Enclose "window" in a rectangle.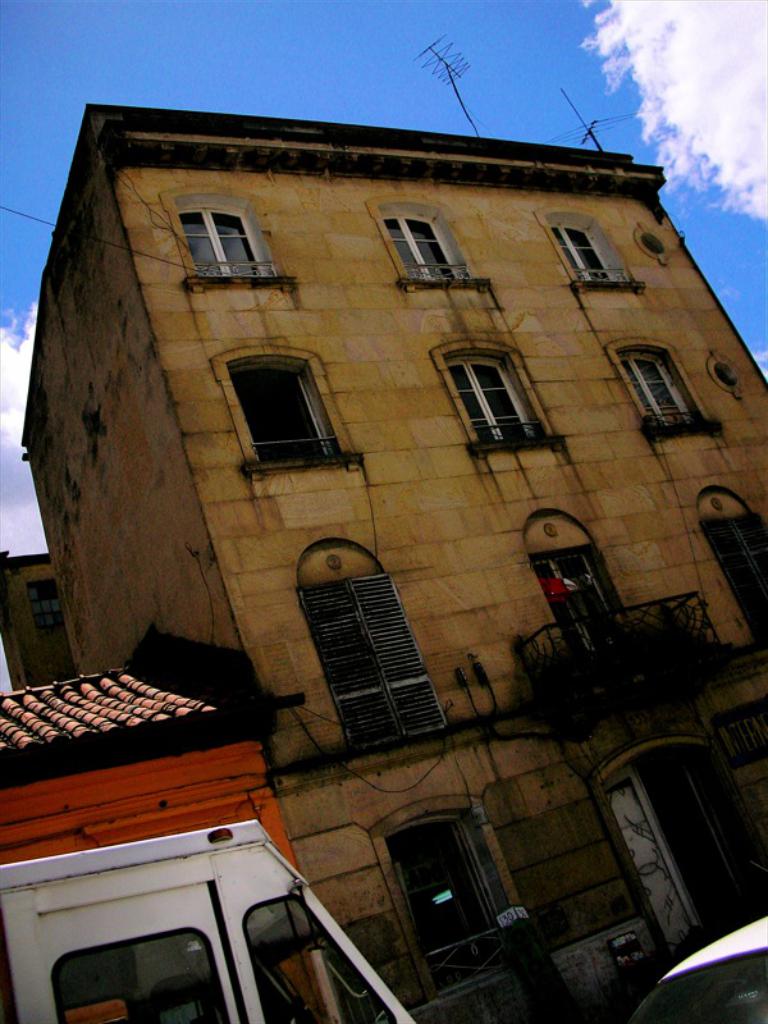
box=[173, 197, 282, 278].
